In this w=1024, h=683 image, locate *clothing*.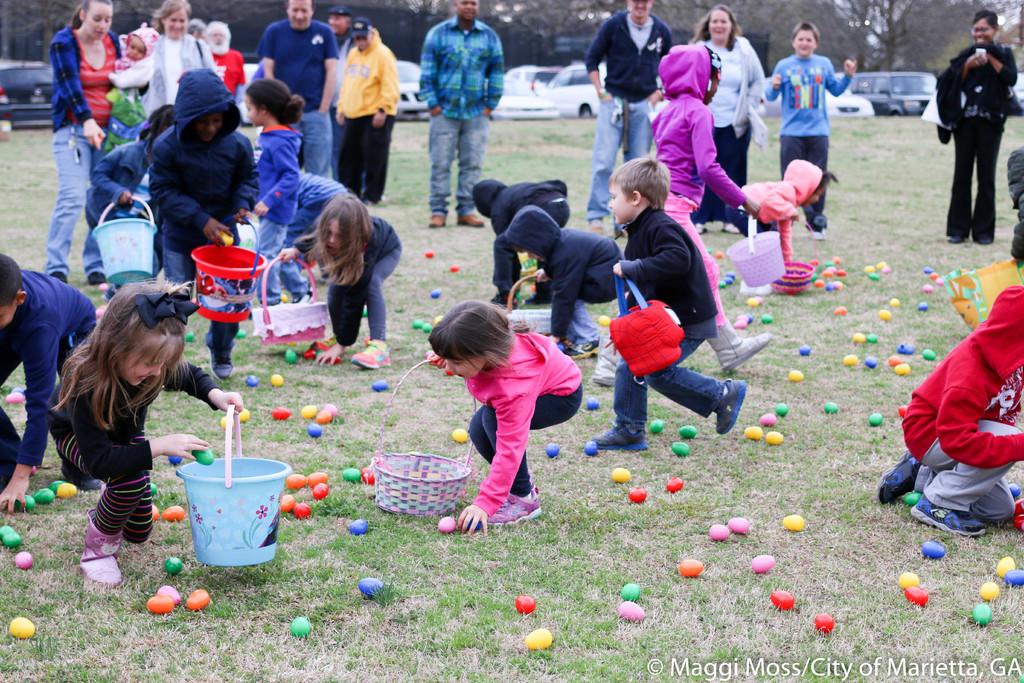
Bounding box: <box>0,269,99,466</box>.
